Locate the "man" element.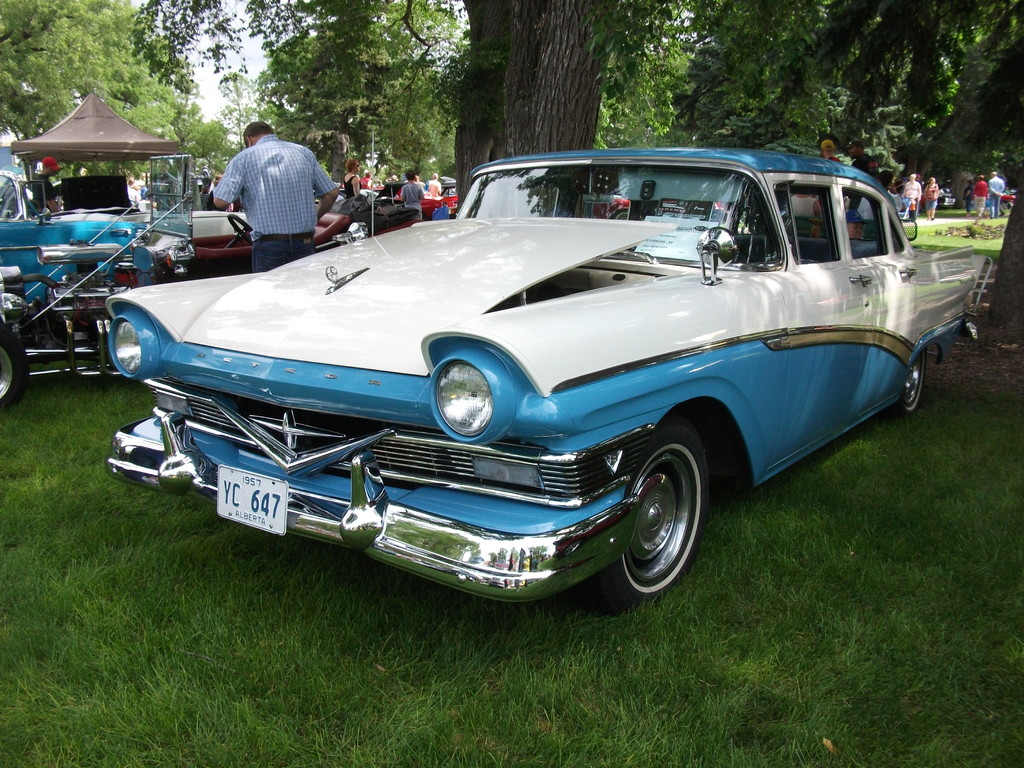
Element bbox: [x1=847, y1=140, x2=881, y2=179].
